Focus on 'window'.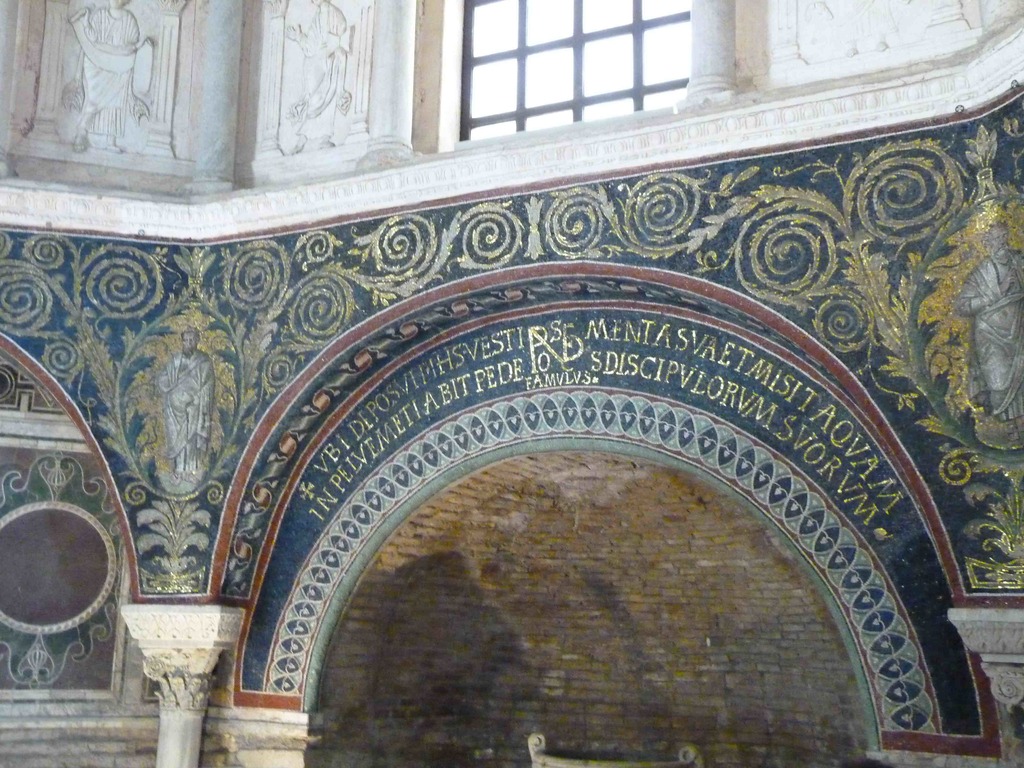
Focused at bbox=(460, 0, 692, 142).
